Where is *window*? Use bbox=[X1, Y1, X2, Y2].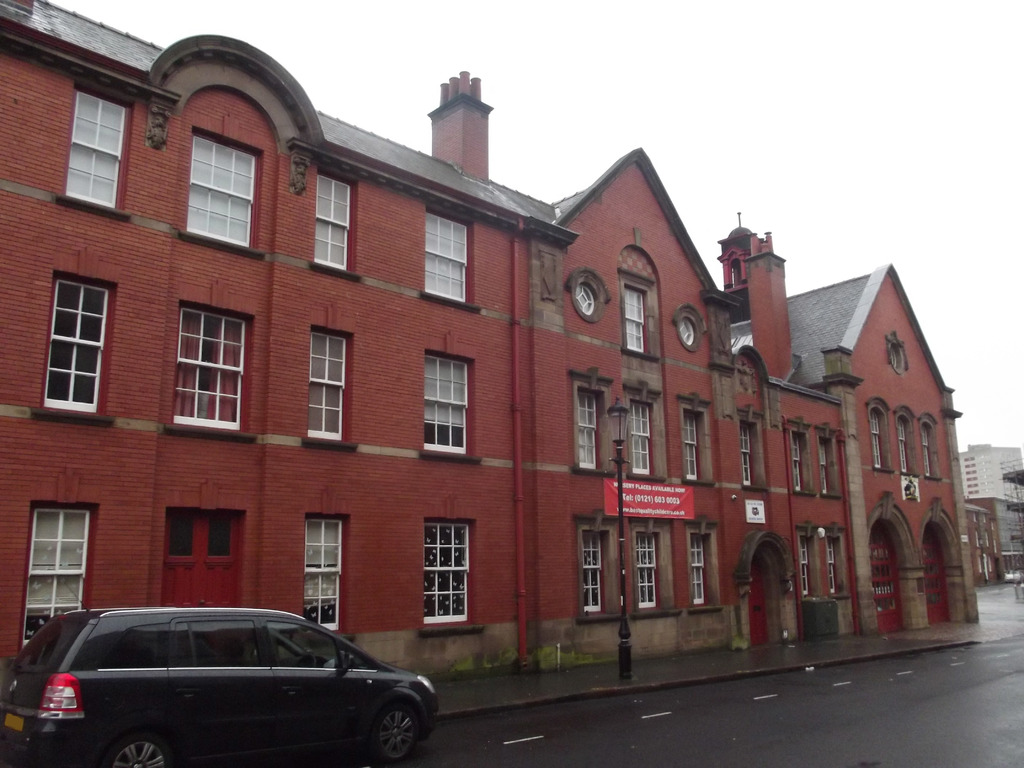
bbox=[310, 169, 360, 277].
